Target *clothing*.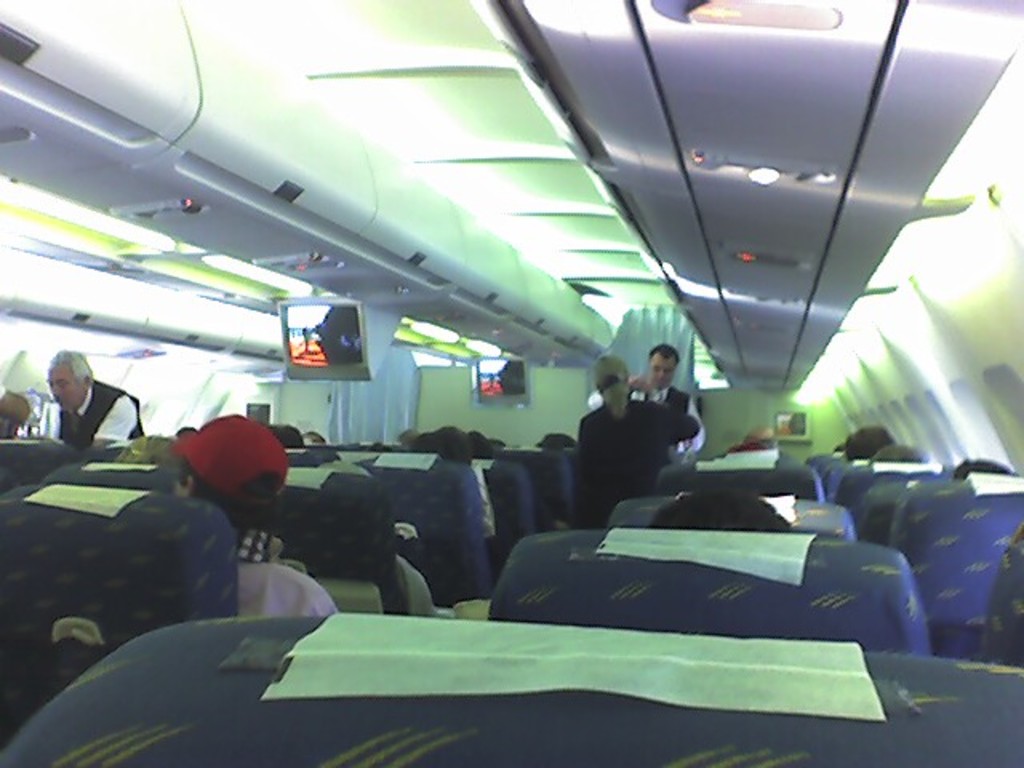
Target region: <bbox>616, 382, 714, 461</bbox>.
